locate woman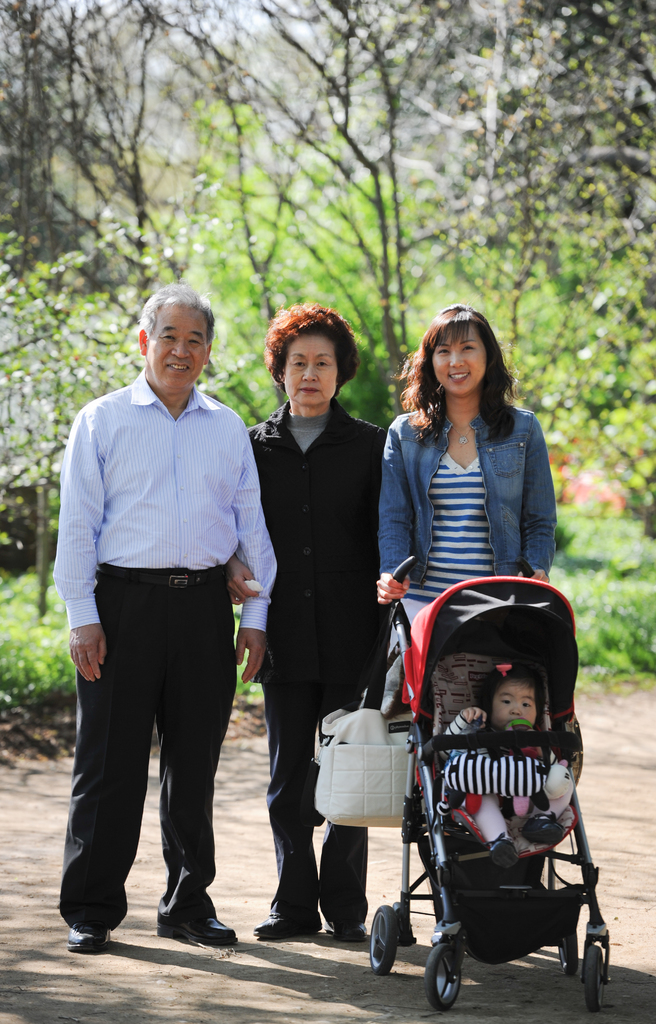
x1=358, y1=316, x2=567, y2=710
